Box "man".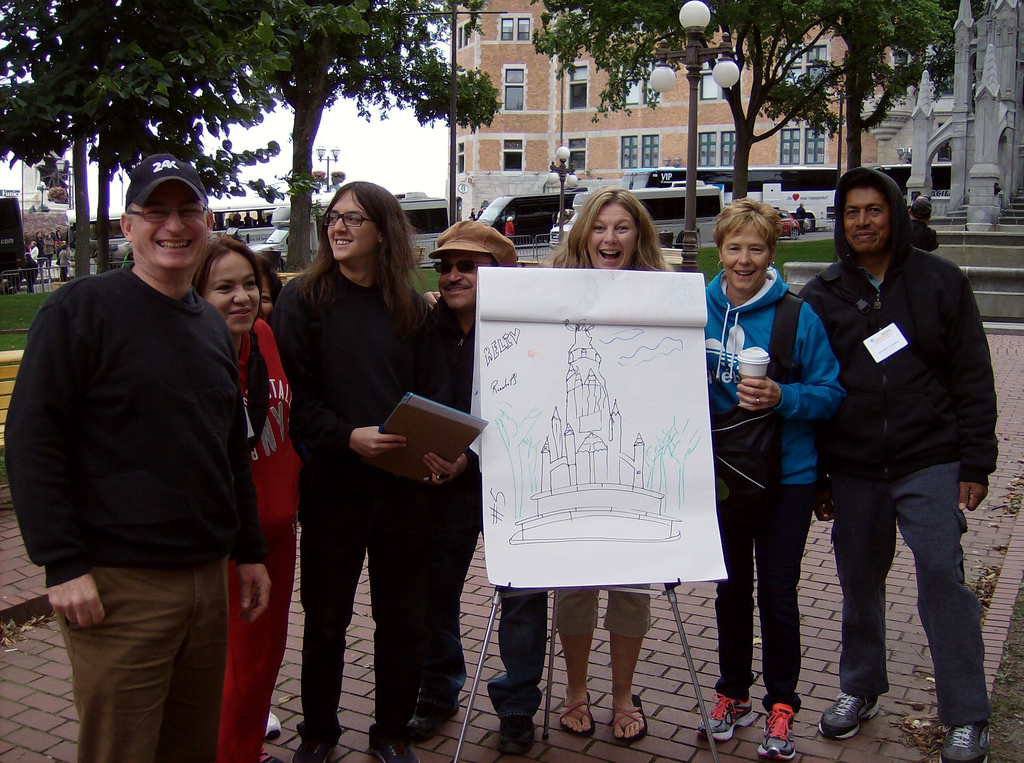
detection(797, 166, 1002, 762).
